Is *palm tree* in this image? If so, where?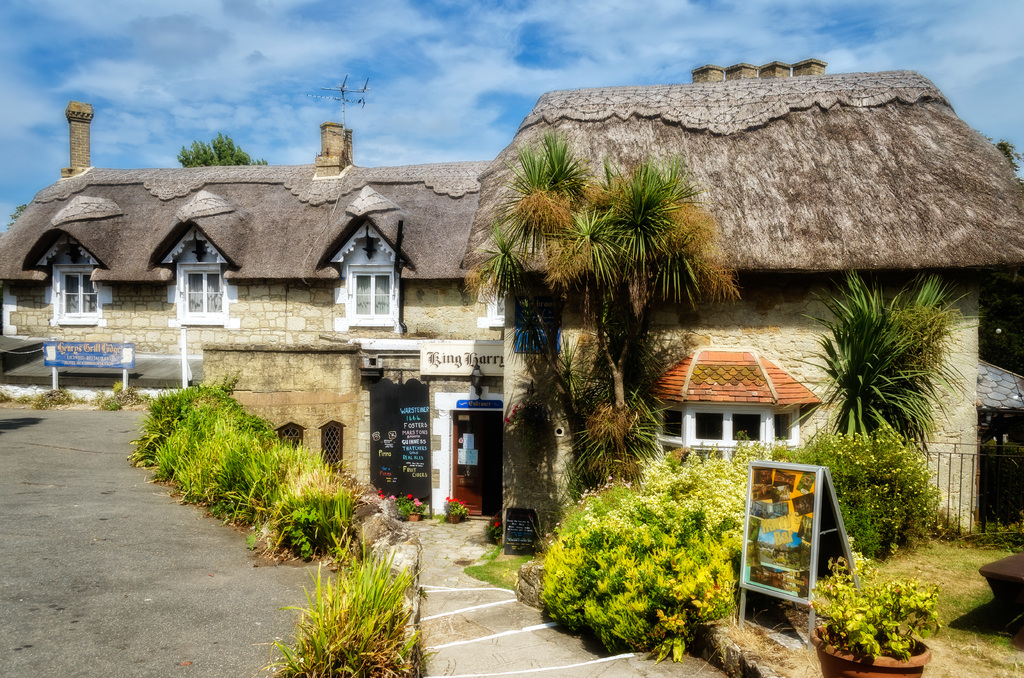
Yes, at BBox(828, 295, 949, 464).
